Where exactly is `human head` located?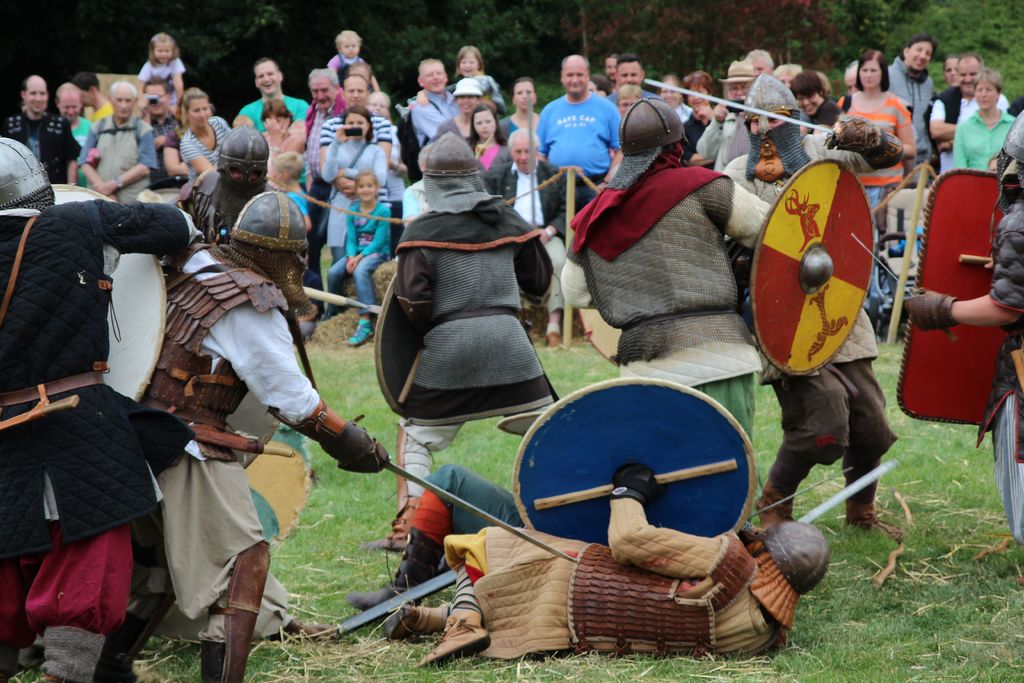
Its bounding box is 151:33:176:63.
